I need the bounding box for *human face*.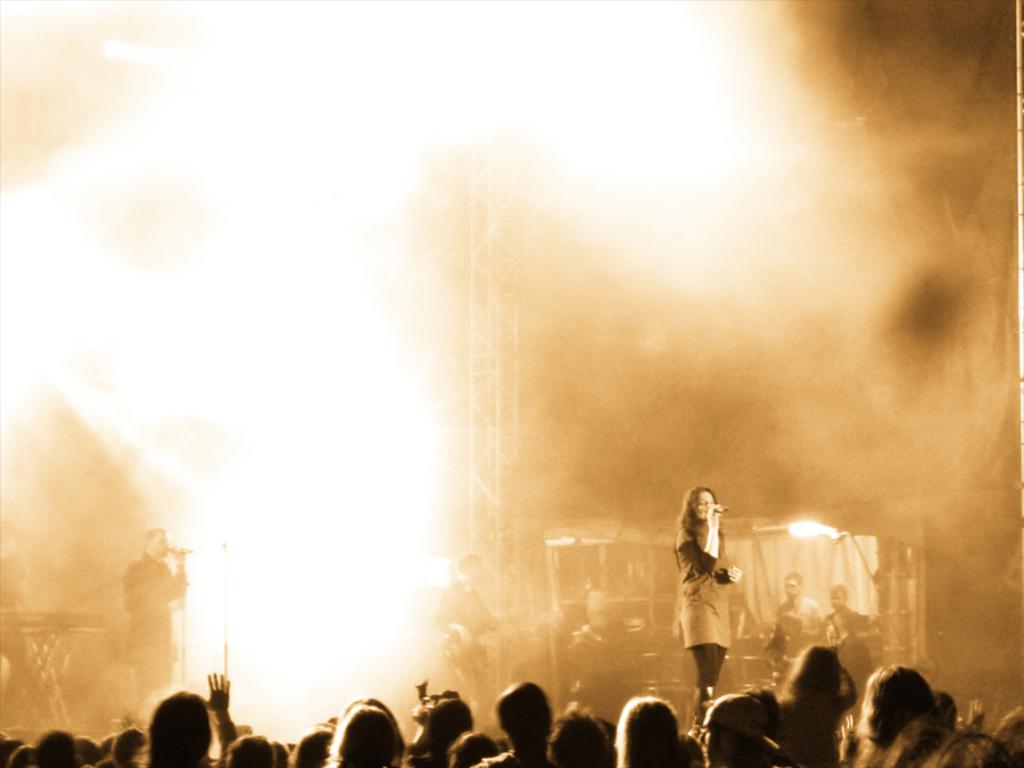
Here it is: 693,489,715,520.
